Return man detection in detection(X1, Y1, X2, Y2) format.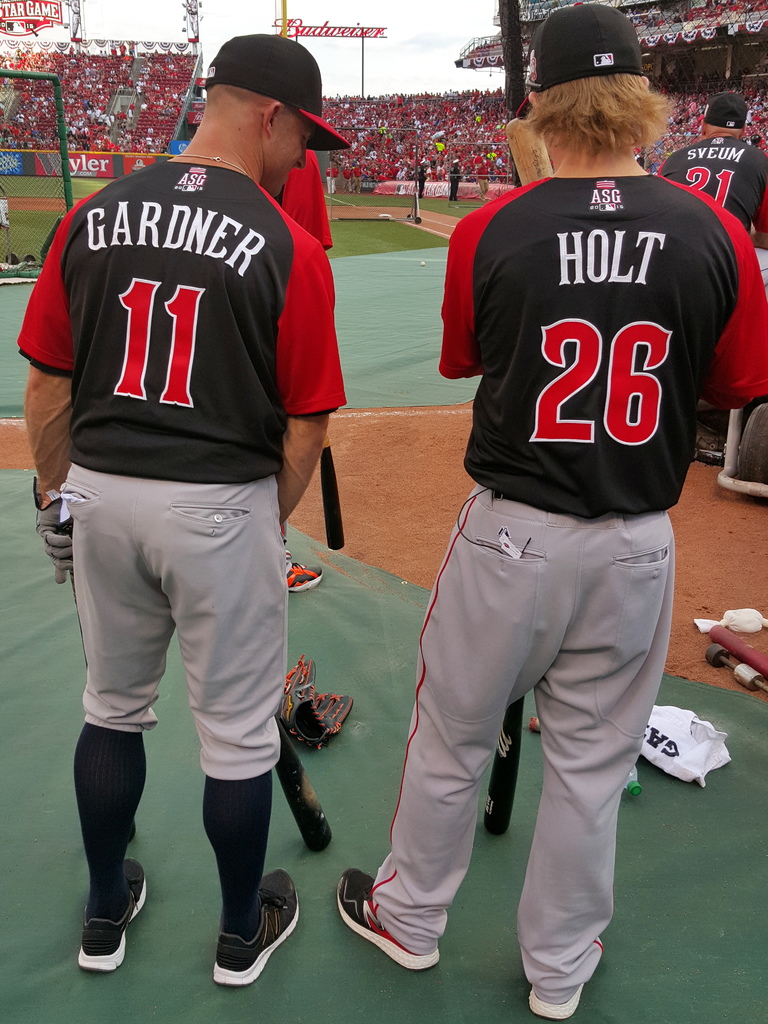
detection(660, 90, 767, 247).
